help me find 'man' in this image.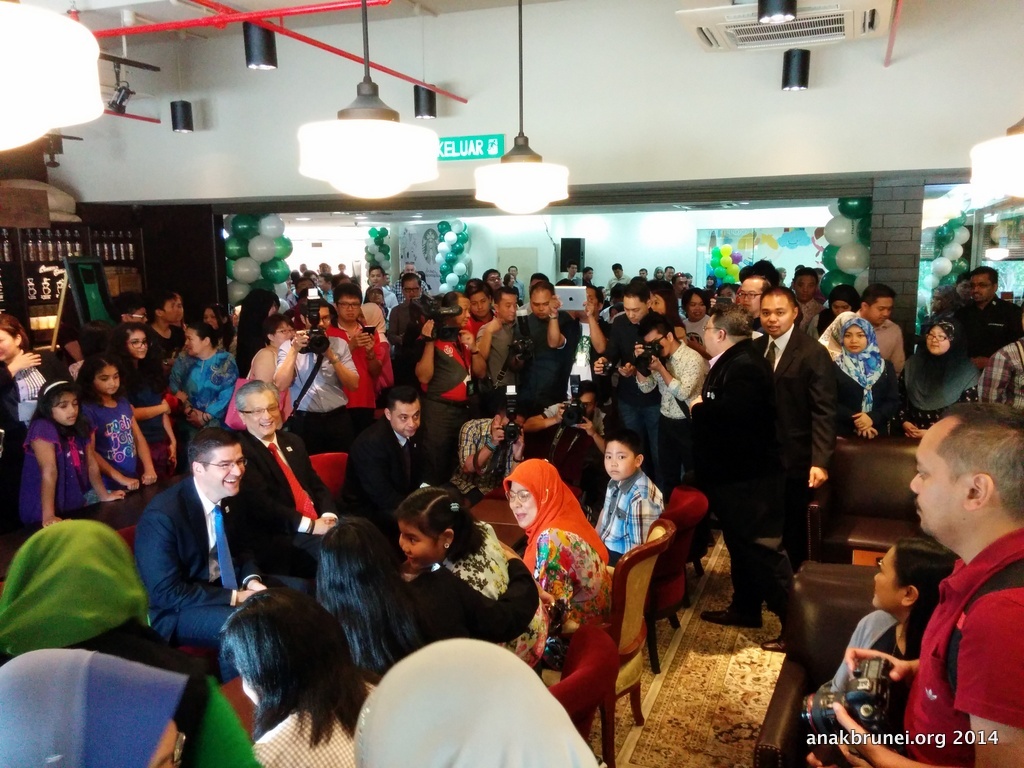
Found it: 222 374 348 589.
